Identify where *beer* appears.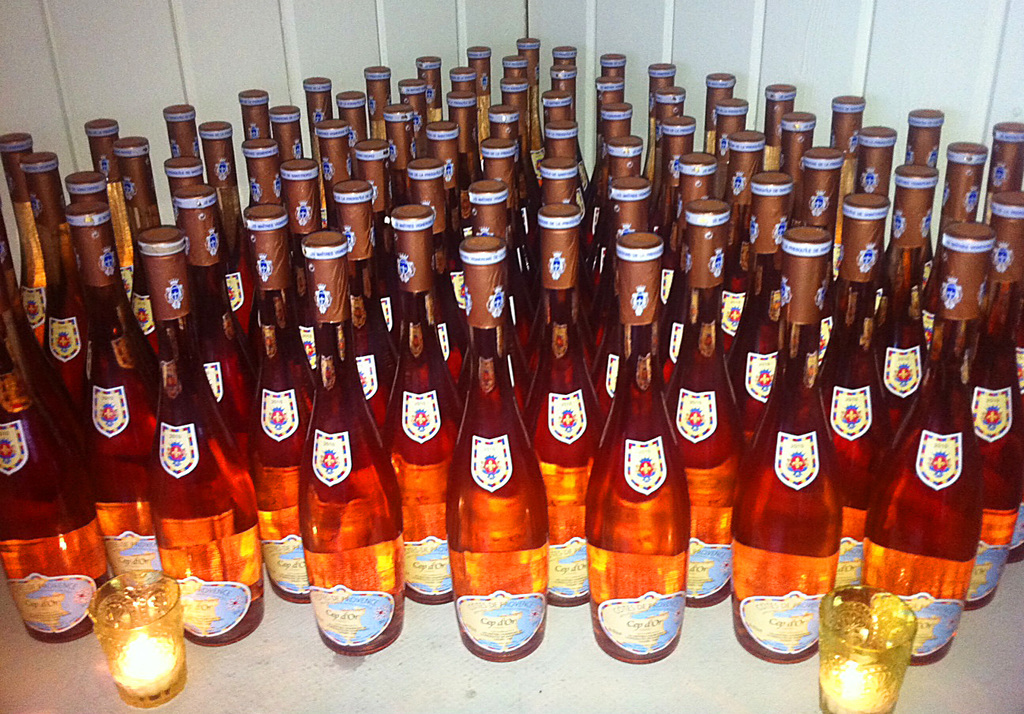
Appears at box=[533, 152, 584, 201].
